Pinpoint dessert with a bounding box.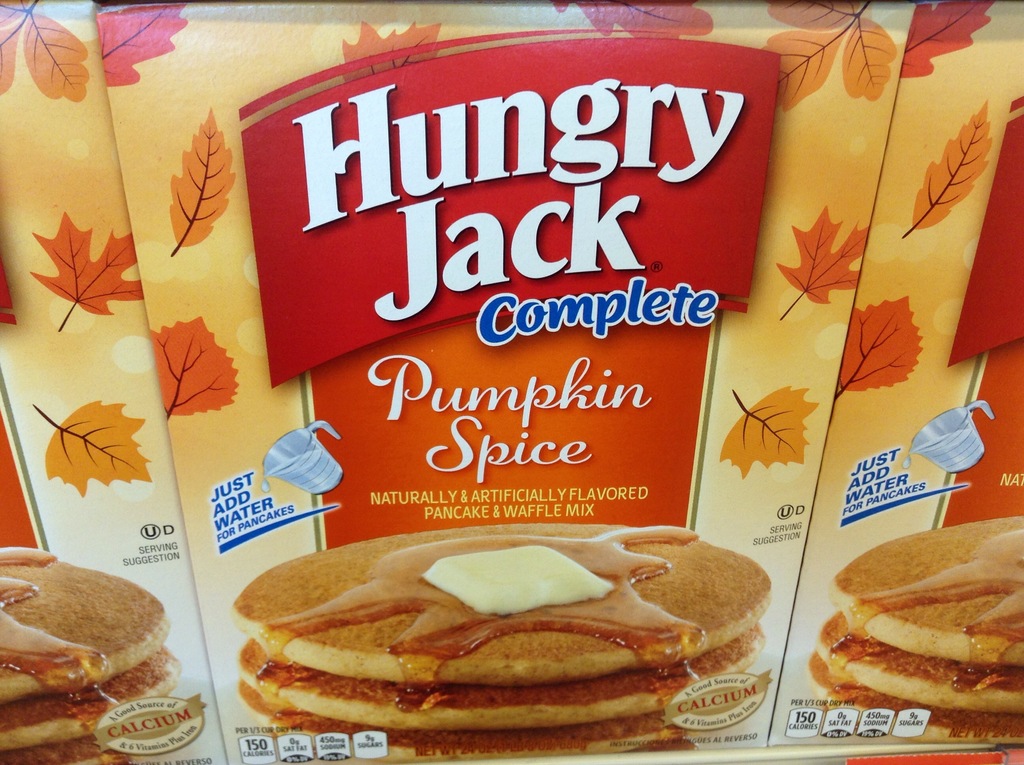
<region>811, 521, 1023, 739</region>.
